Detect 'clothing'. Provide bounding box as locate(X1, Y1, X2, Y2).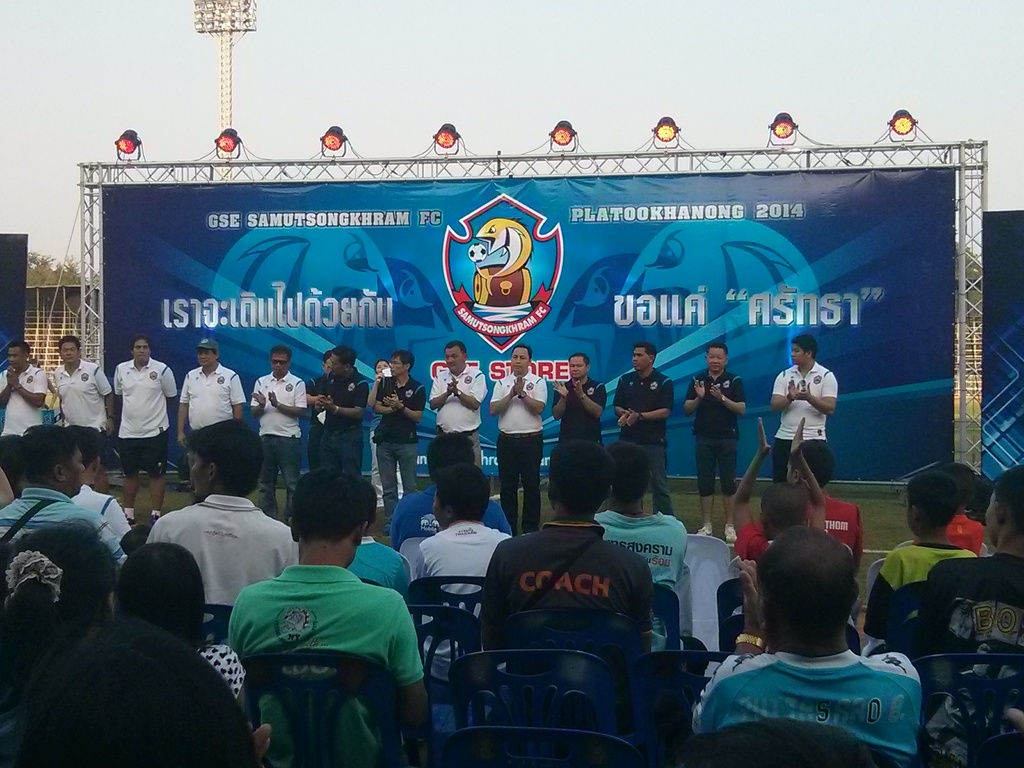
locate(479, 522, 658, 633).
